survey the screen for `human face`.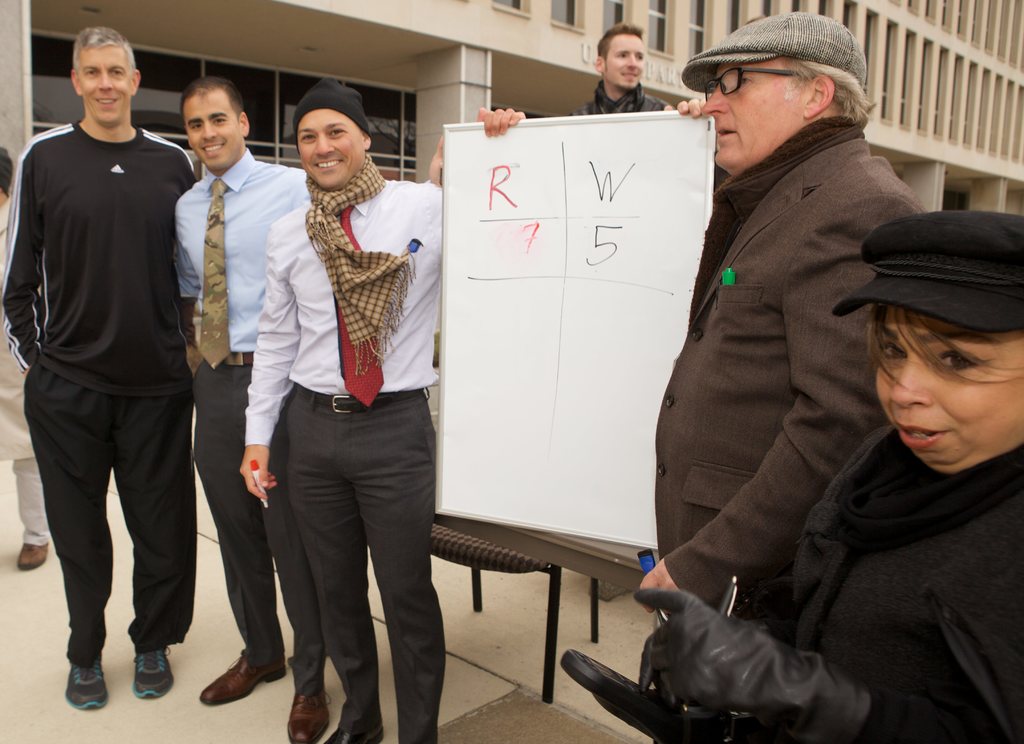
Survey found: <bbox>183, 90, 243, 163</bbox>.
